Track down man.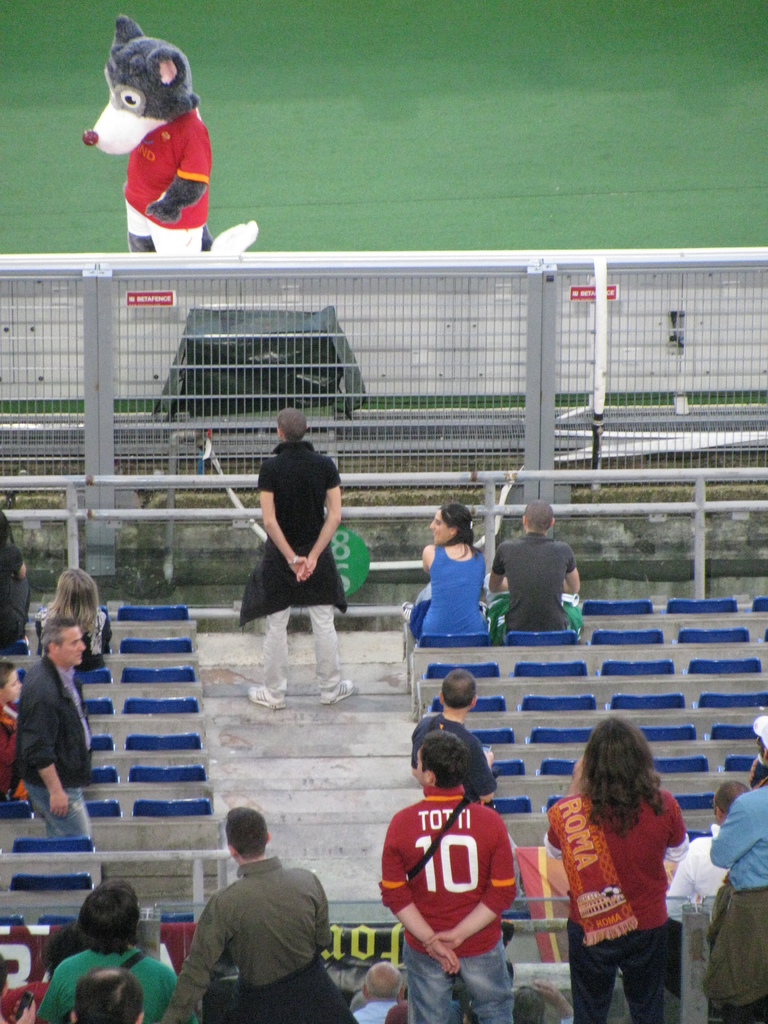
Tracked to {"left": 707, "top": 717, "right": 767, "bottom": 1023}.
